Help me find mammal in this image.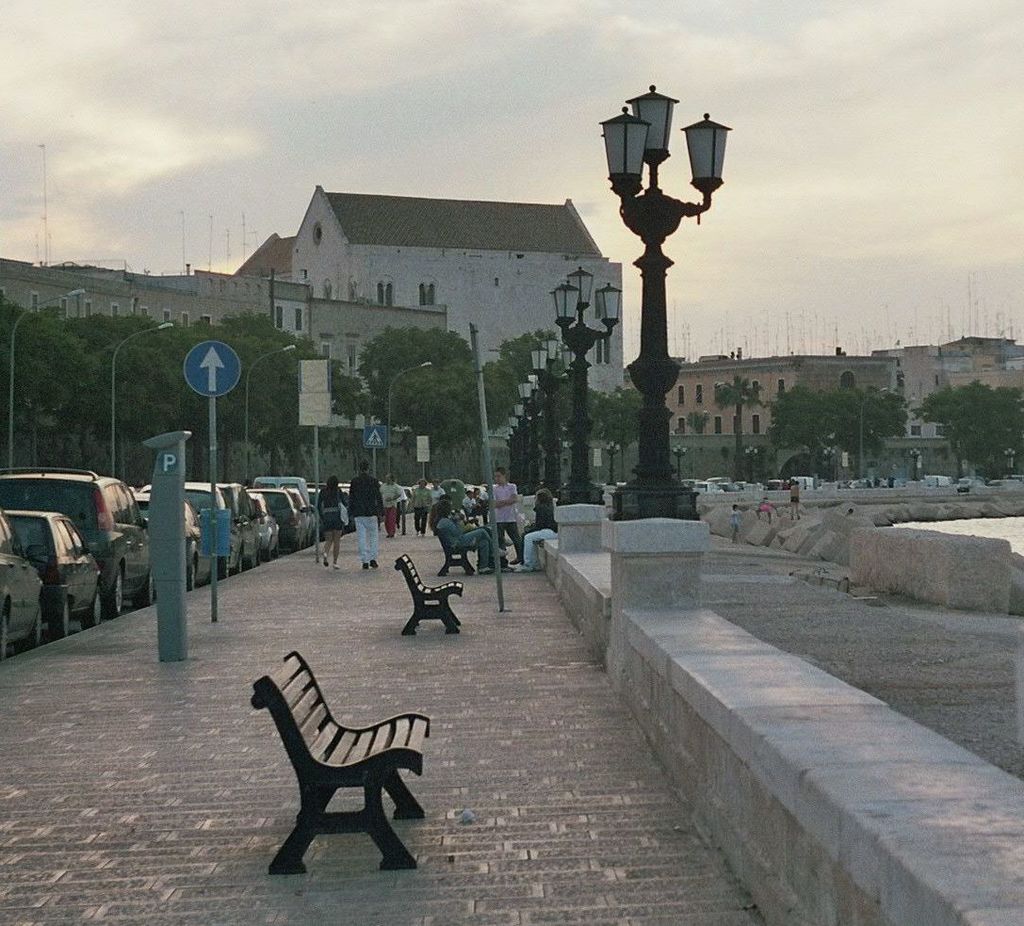
Found it: 759/497/775/523.
